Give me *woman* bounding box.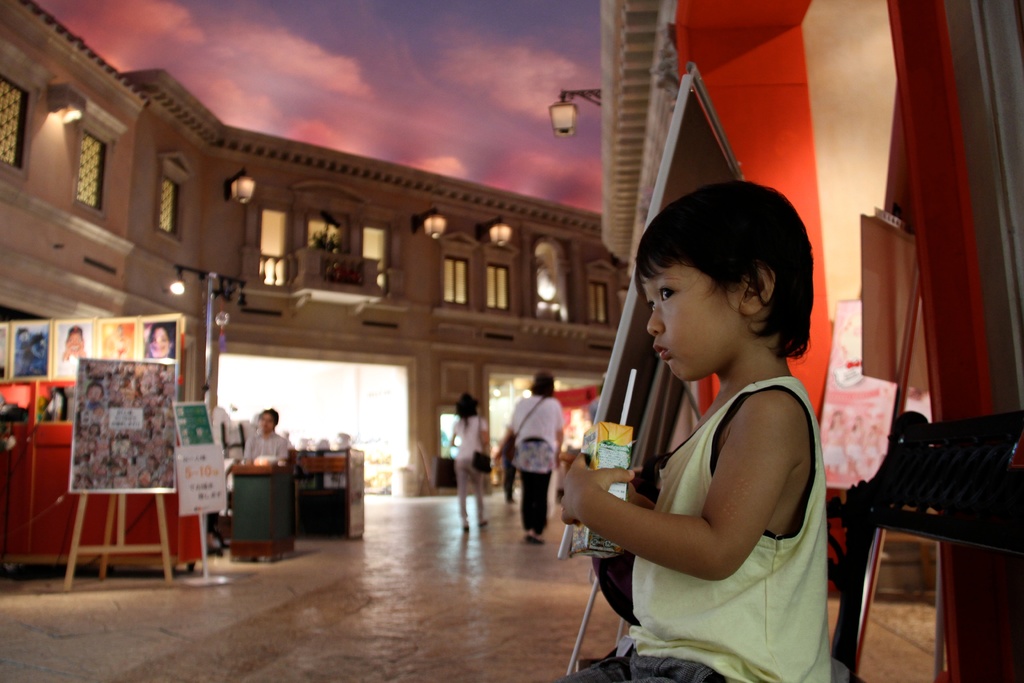
148 320 175 368.
